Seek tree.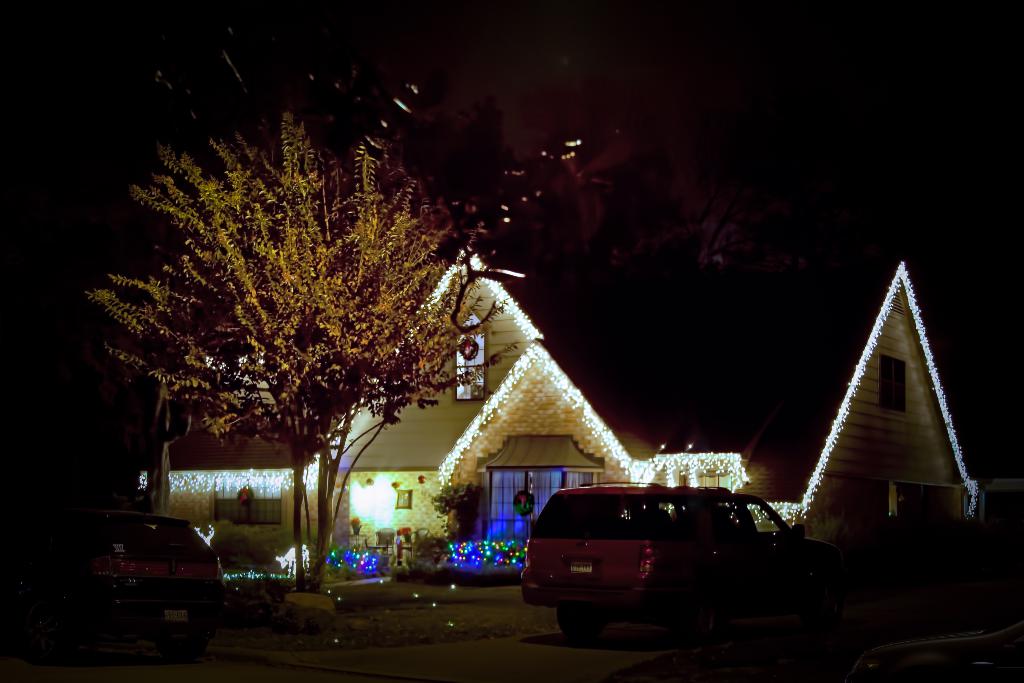
Rect(85, 103, 536, 593).
